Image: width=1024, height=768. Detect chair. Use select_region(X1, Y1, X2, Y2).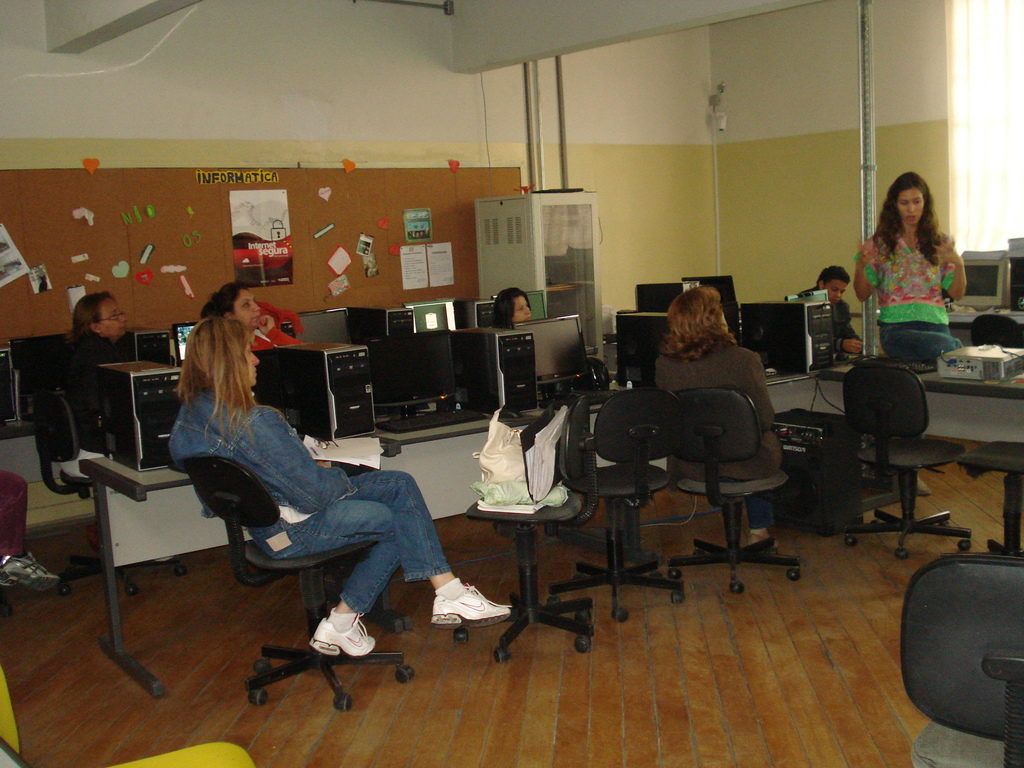
select_region(189, 450, 419, 712).
